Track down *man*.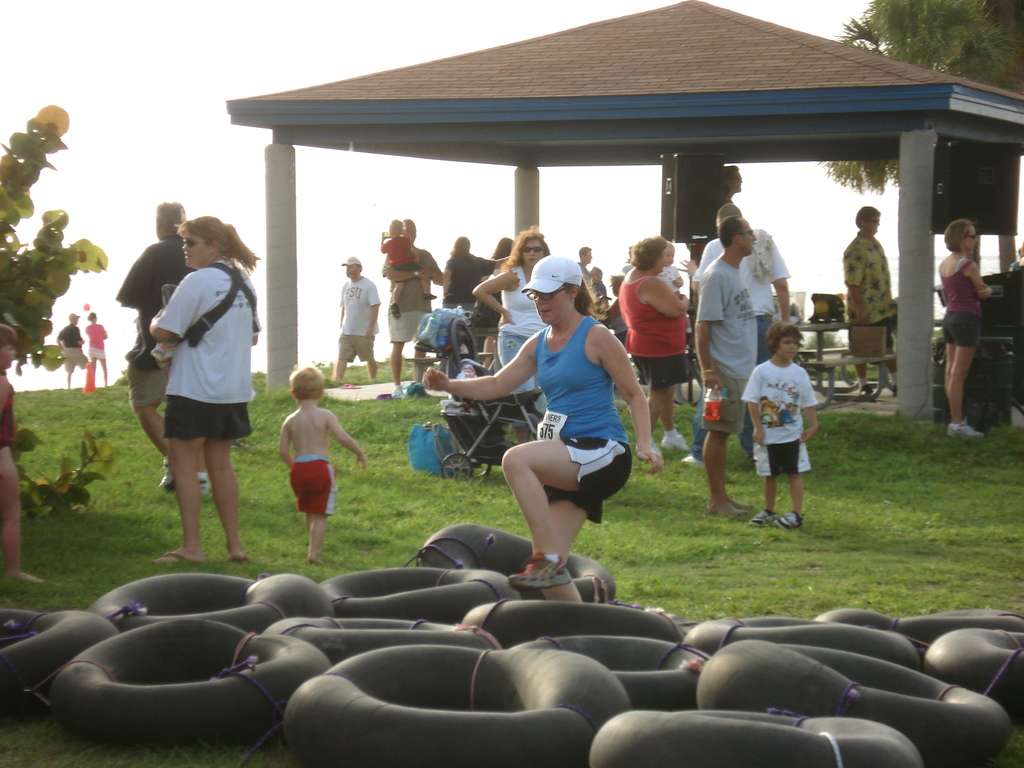
Tracked to box(678, 204, 789, 456).
